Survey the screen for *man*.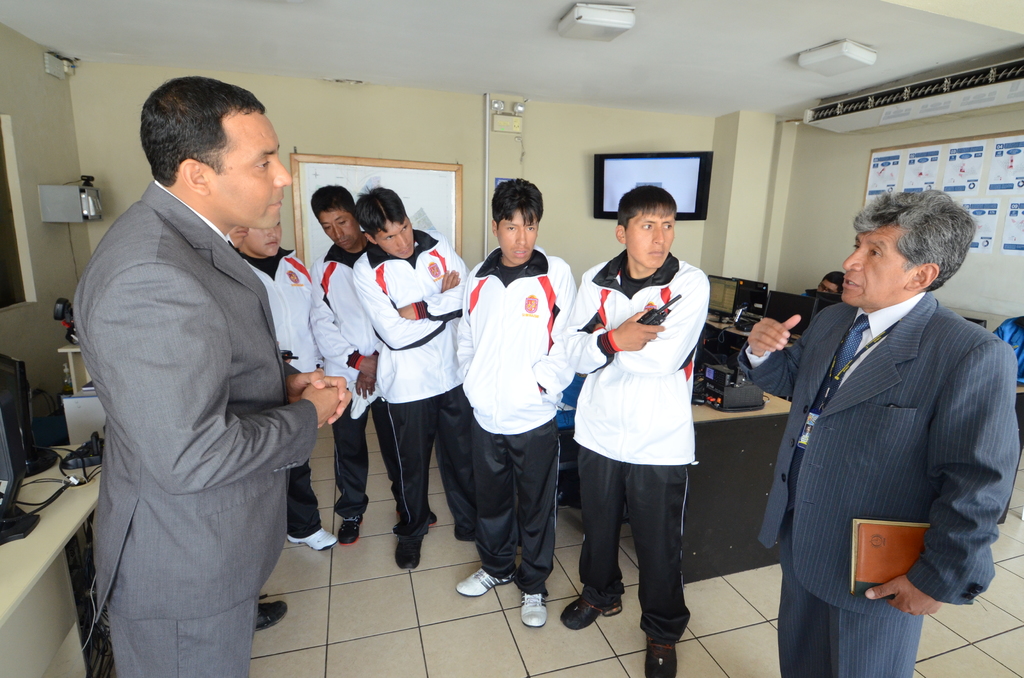
Survey found: x1=742 y1=165 x2=1021 y2=677.
